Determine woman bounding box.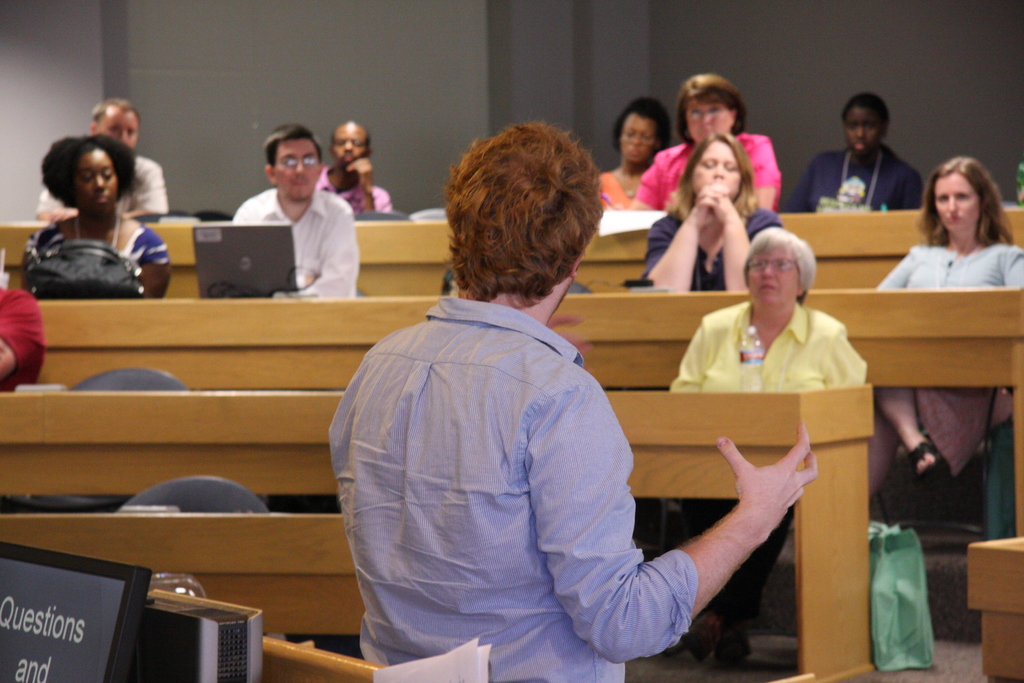
Determined: [left=649, top=134, right=792, bottom=296].
